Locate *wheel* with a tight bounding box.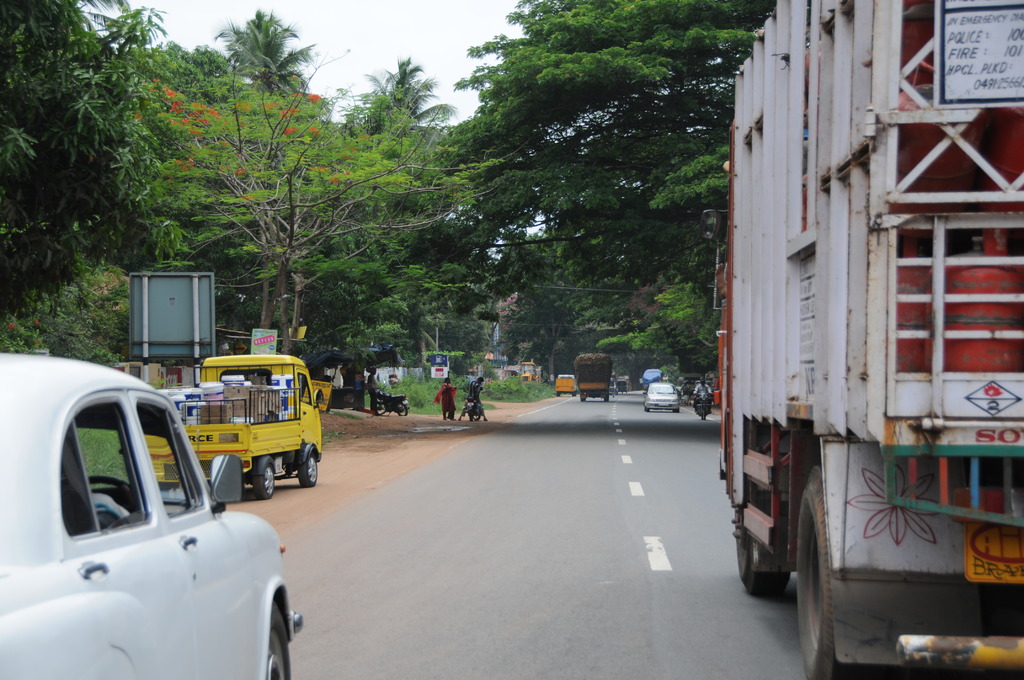
left=877, top=662, right=908, bottom=679.
